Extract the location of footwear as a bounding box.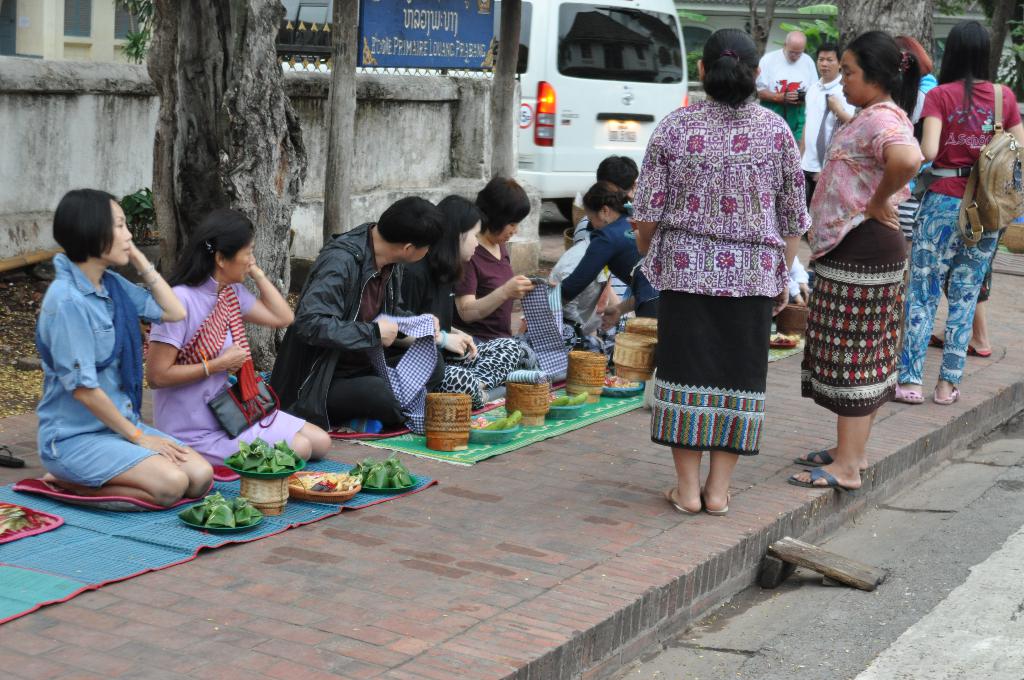
(919,334,949,348).
